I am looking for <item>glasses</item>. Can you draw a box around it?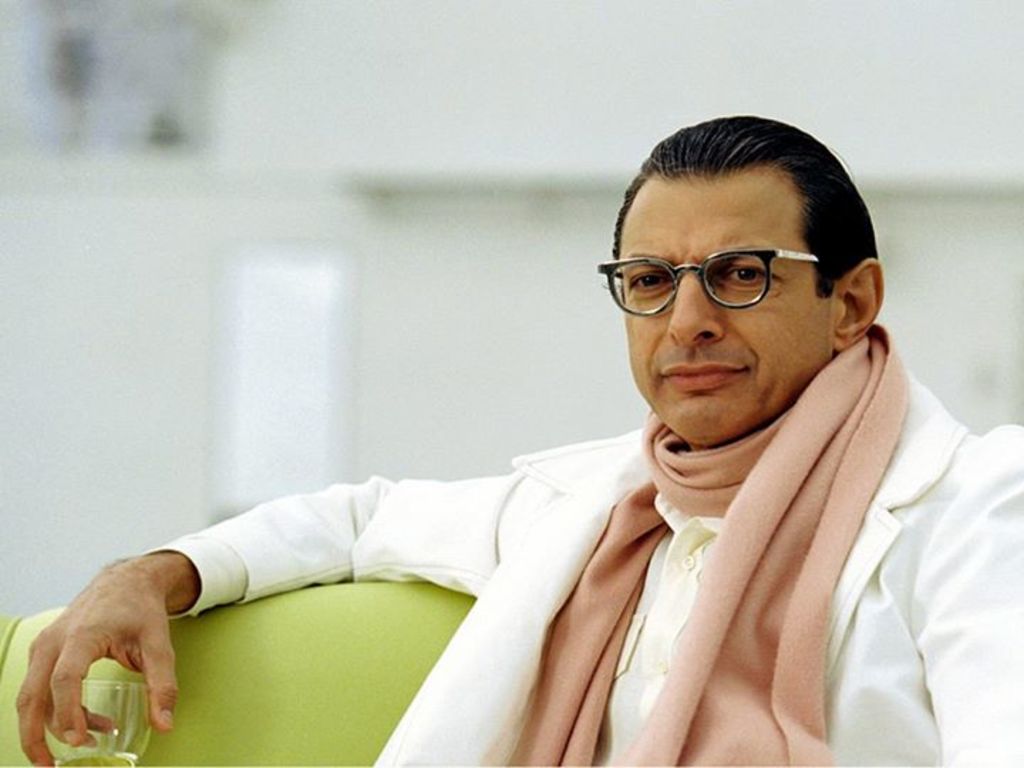
Sure, the bounding box is box=[592, 243, 822, 319].
